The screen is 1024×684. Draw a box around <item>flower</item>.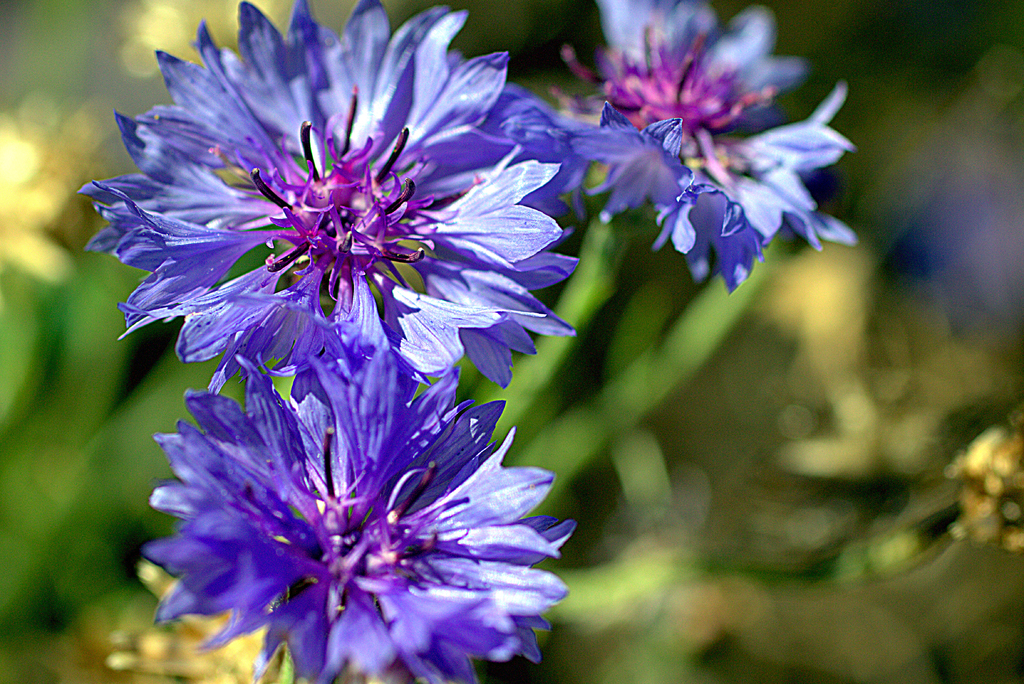
[109, 562, 292, 683].
